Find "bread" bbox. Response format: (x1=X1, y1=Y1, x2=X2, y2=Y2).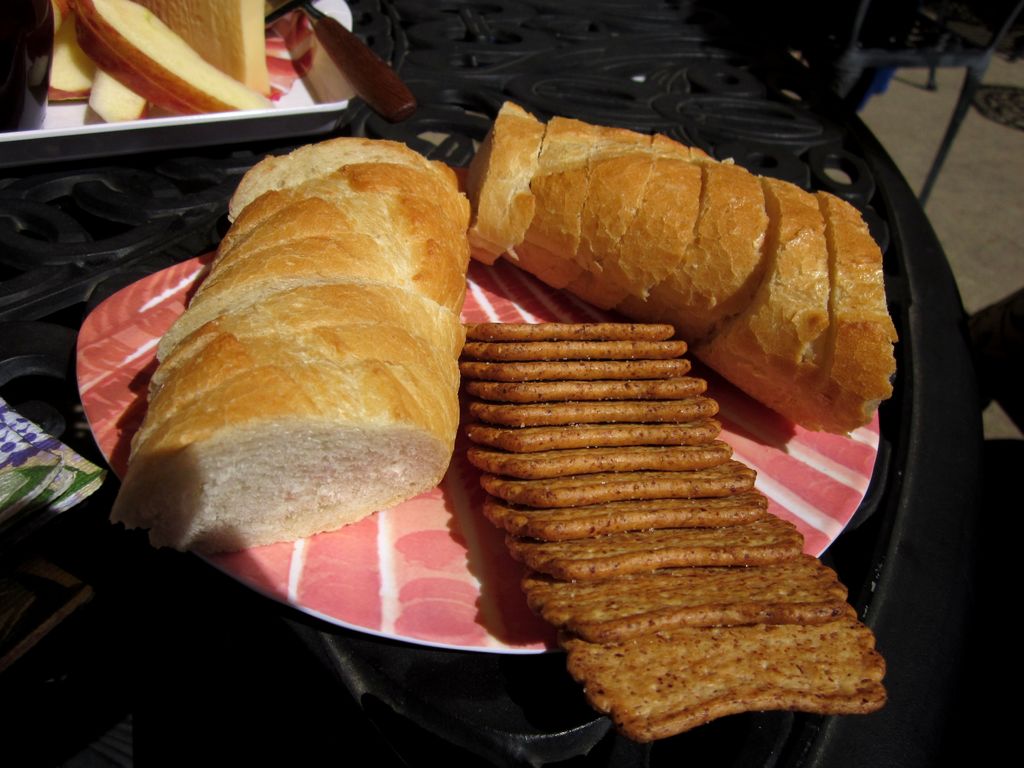
(x1=468, y1=99, x2=894, y2=428).
